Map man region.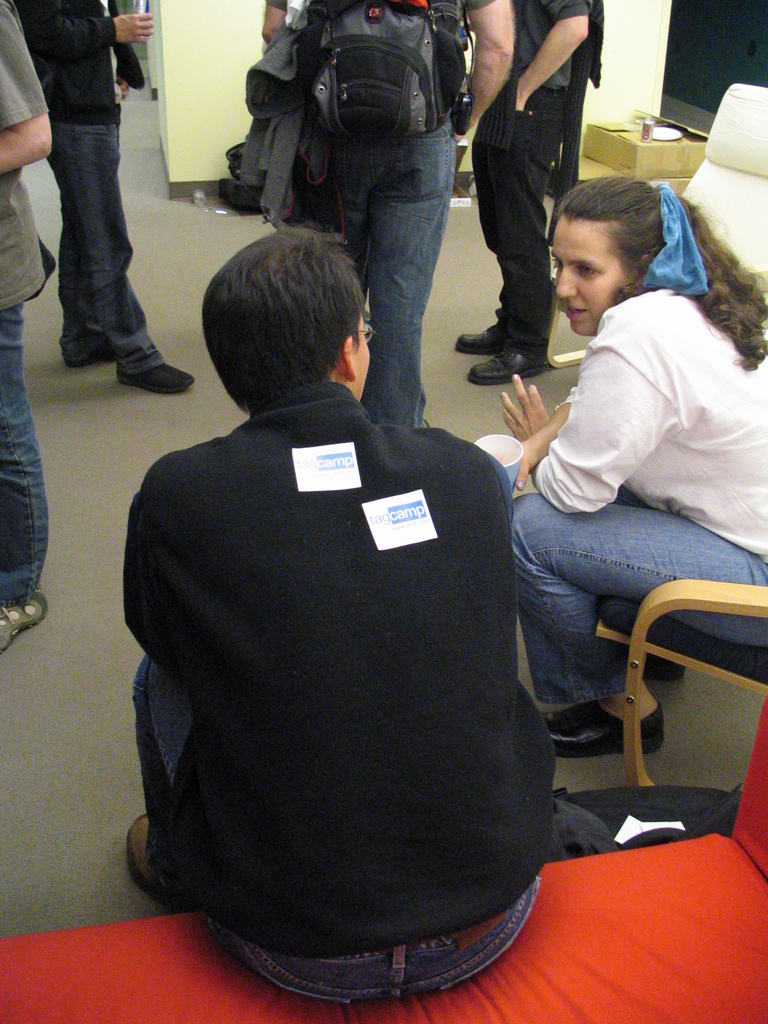
Mapped to [left=467, top=35, right=597, bottom=341].
